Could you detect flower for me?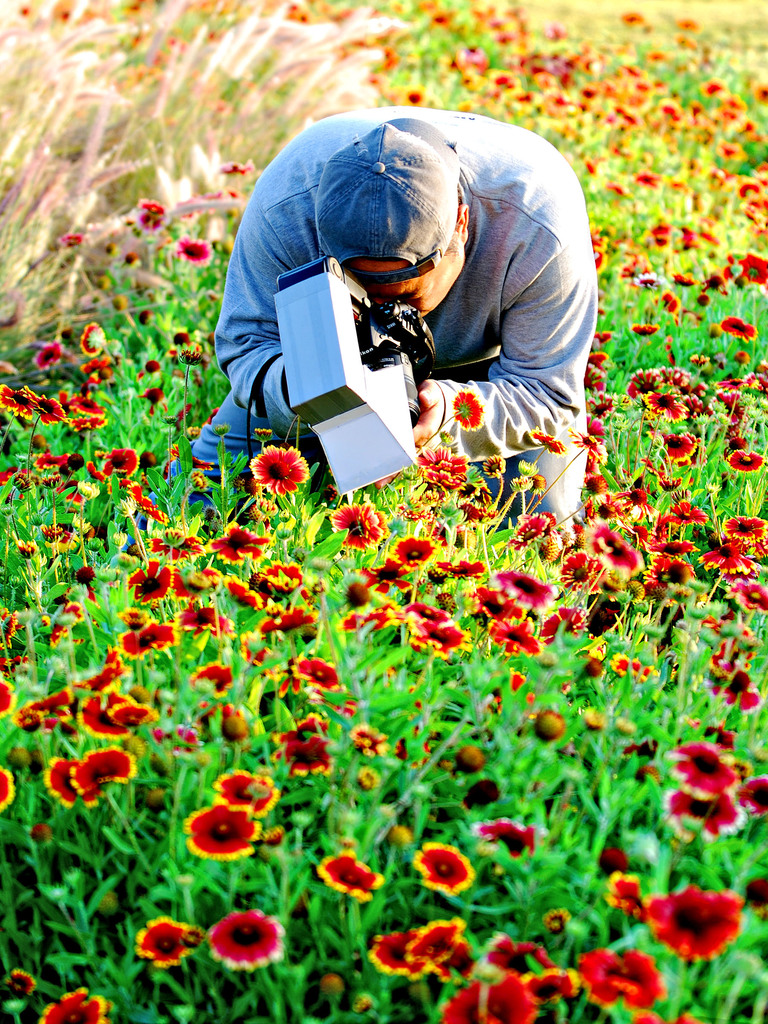
Detection result: locate(473, 818, 541, 860).
